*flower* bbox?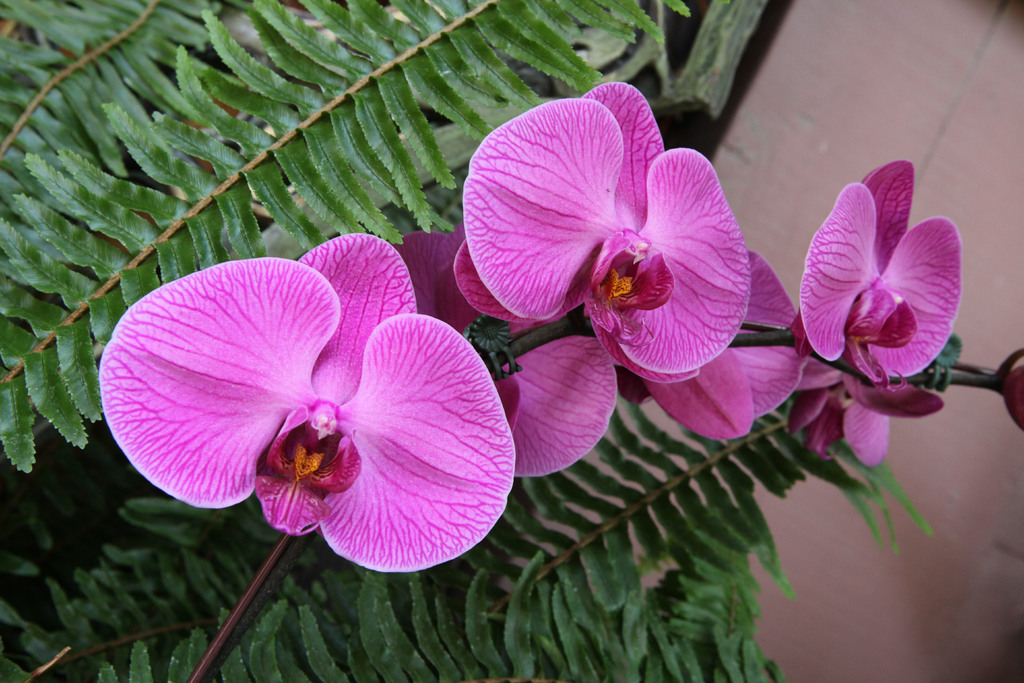
box=[452, 73, 750, 483]
